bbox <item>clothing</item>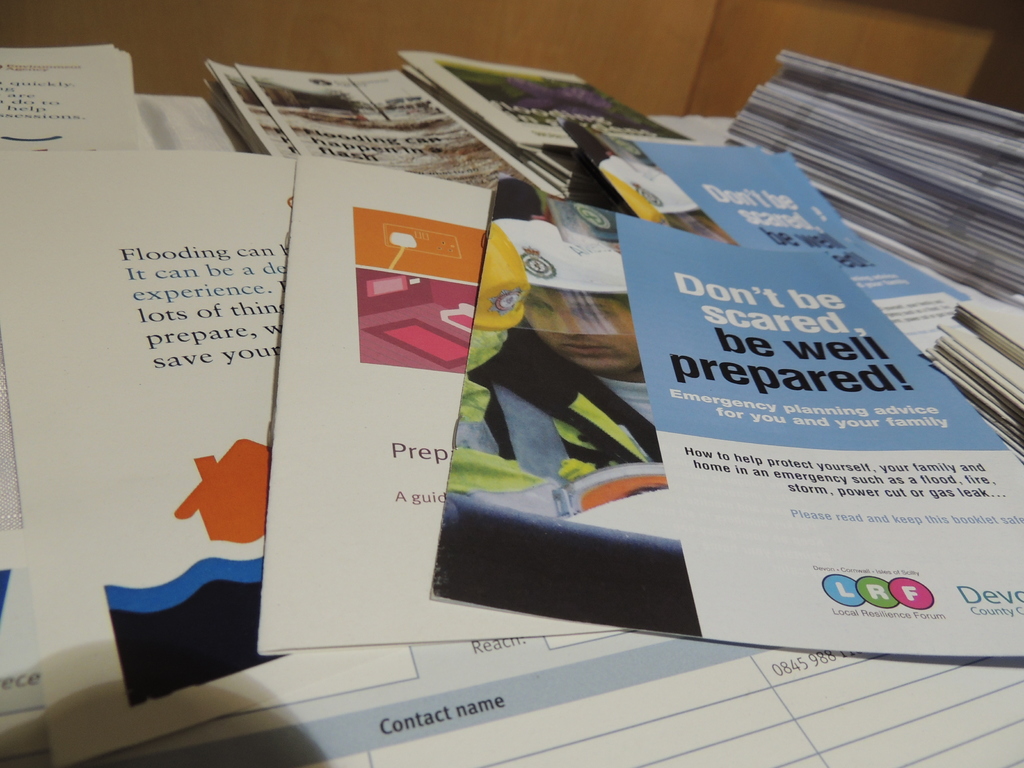
{"x1": 451, "y1": 316, "x2": 653, "y2": 520}
